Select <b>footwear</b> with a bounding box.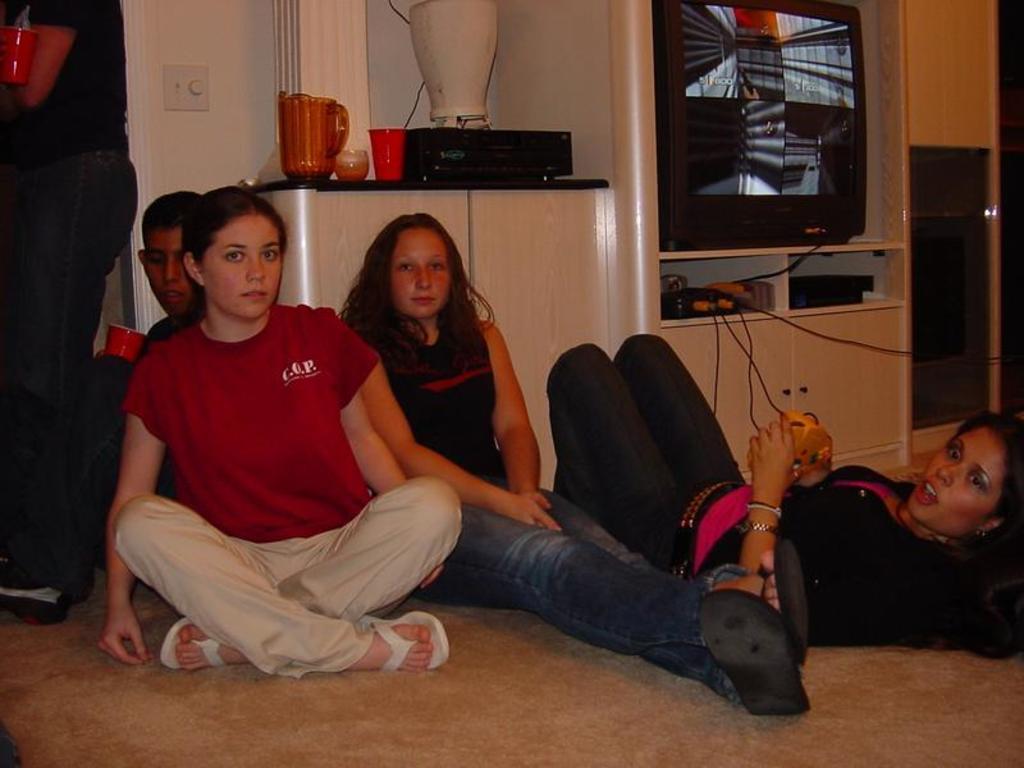
<bbox>696, 585, 812, 717</bbox>.
